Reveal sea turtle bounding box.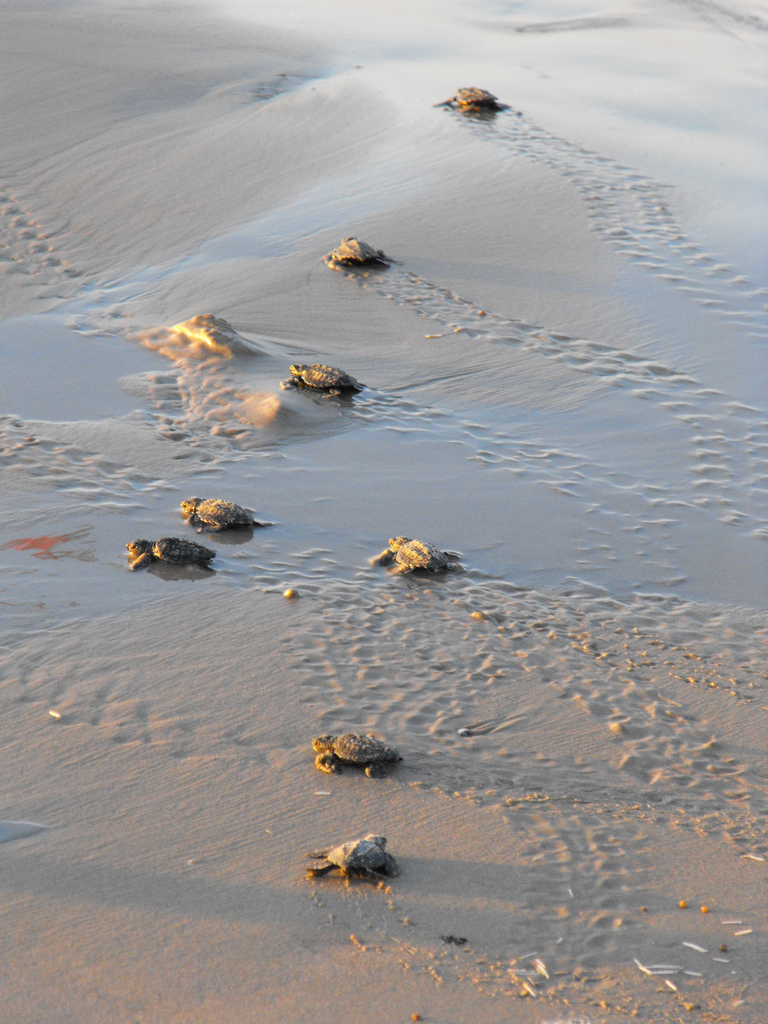
Revealed: select_region(279, 359, 358, 401).
